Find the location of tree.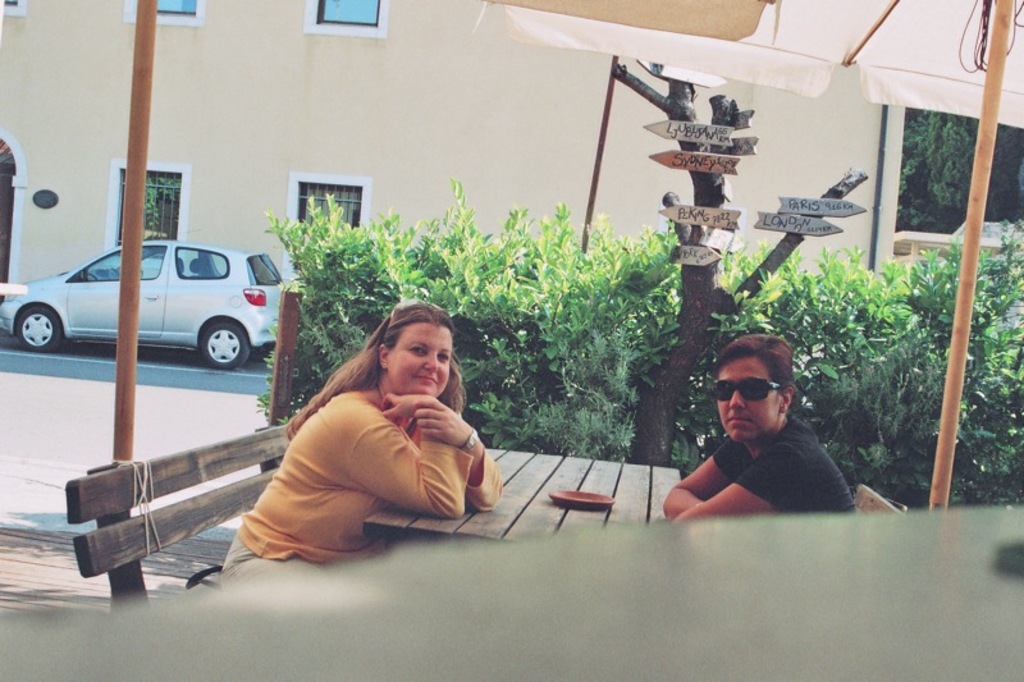
Location: detection(893, 110, 1023, 234).
